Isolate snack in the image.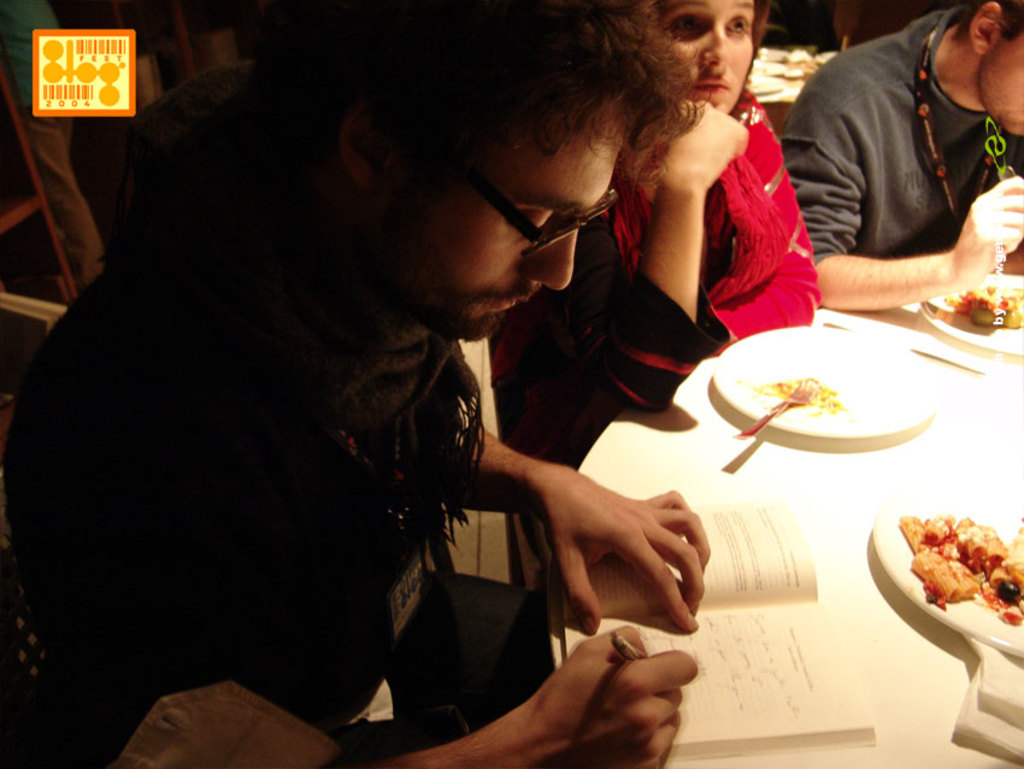
Isolated region: bbox=[947, 282, 1023, 335].
